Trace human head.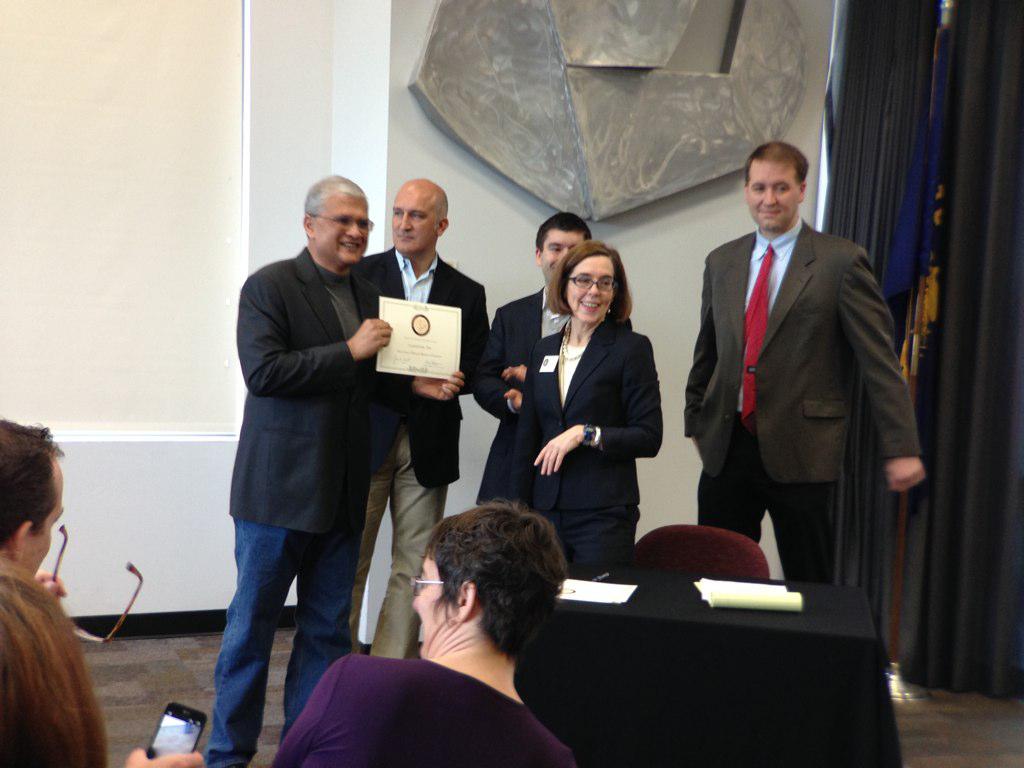
Traced to [left=385, top=176, right=448, bottom=257].
